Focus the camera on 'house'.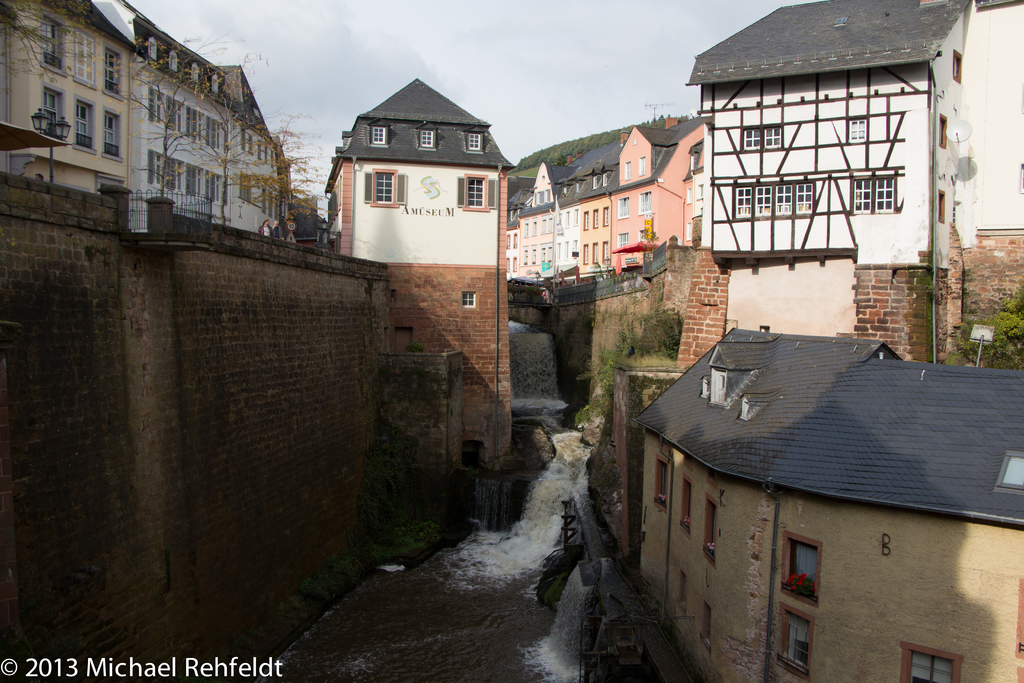
Focus region: {"x1": 686, "y1": 0, "x2": 1023, "y2": 266}.
